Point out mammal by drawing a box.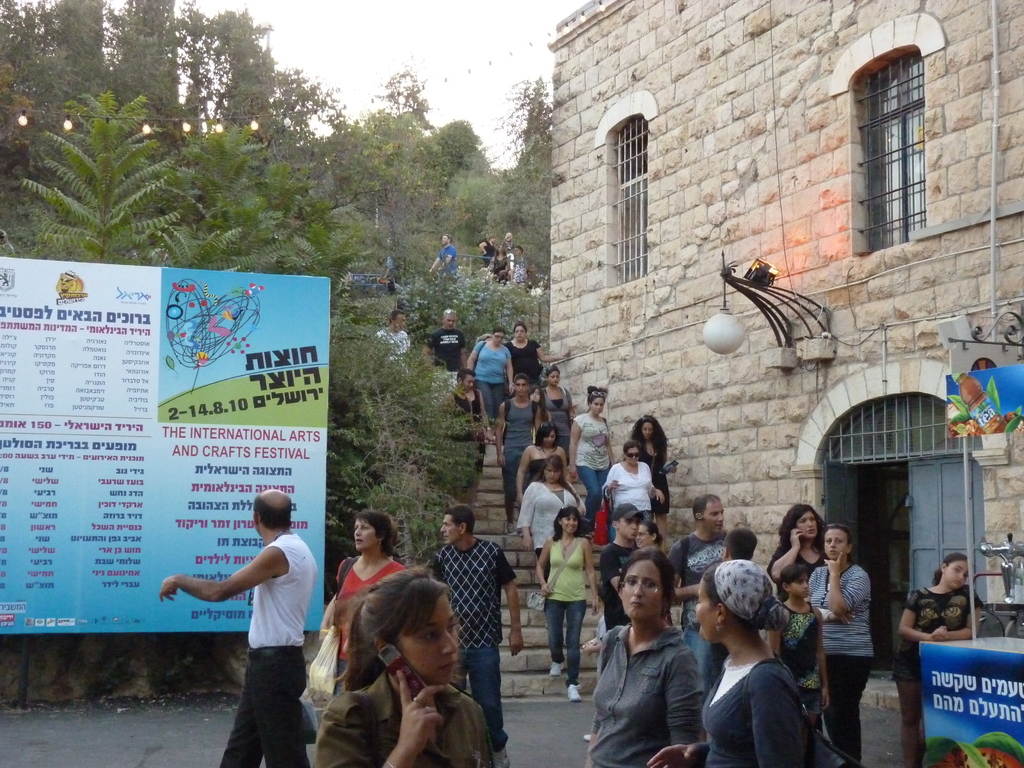
382 239 401 294.
